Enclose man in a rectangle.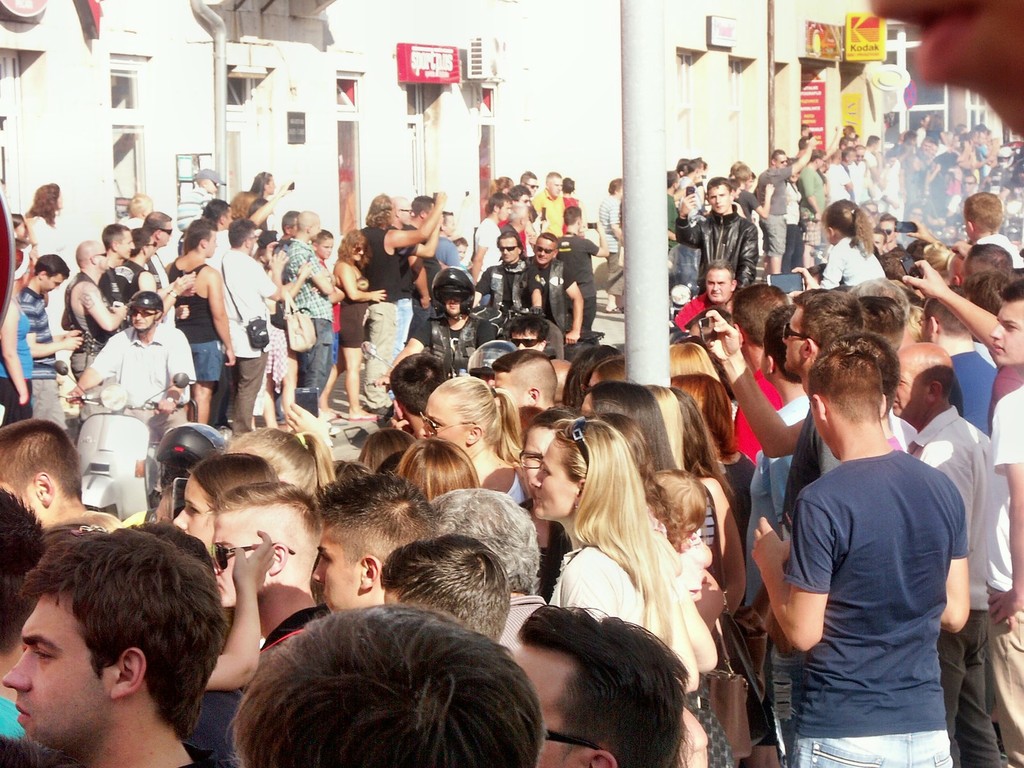
527:214:590:342.
